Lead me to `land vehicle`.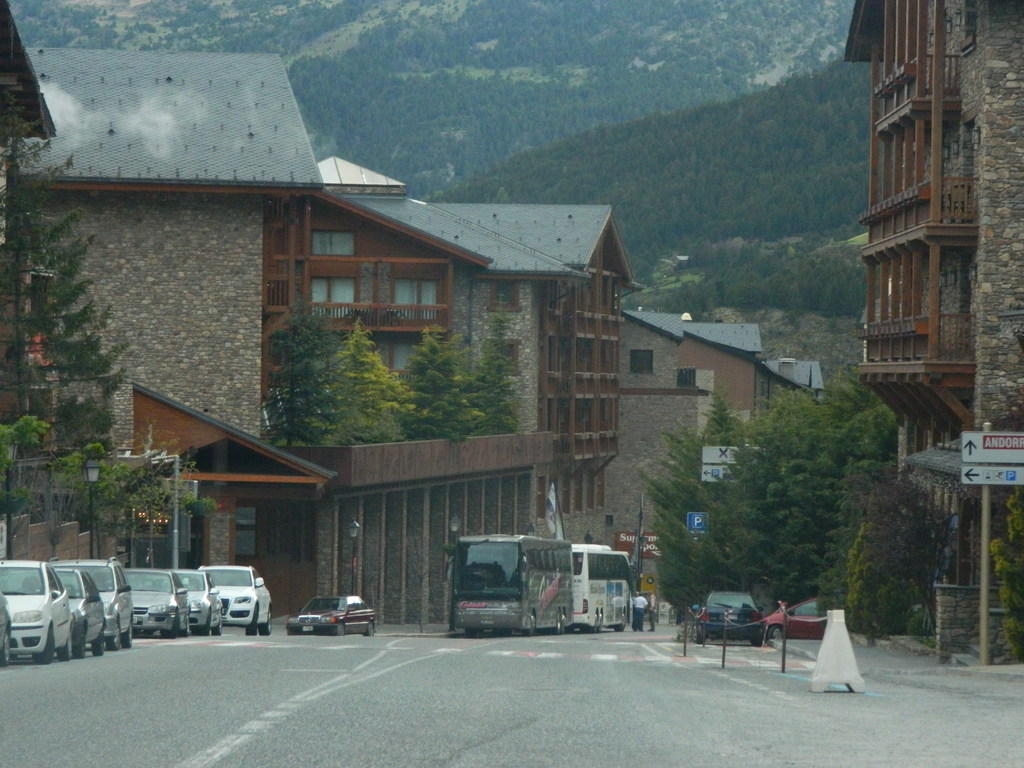
Lead to <bbox>193, 562, 272, 636</bbox>.
